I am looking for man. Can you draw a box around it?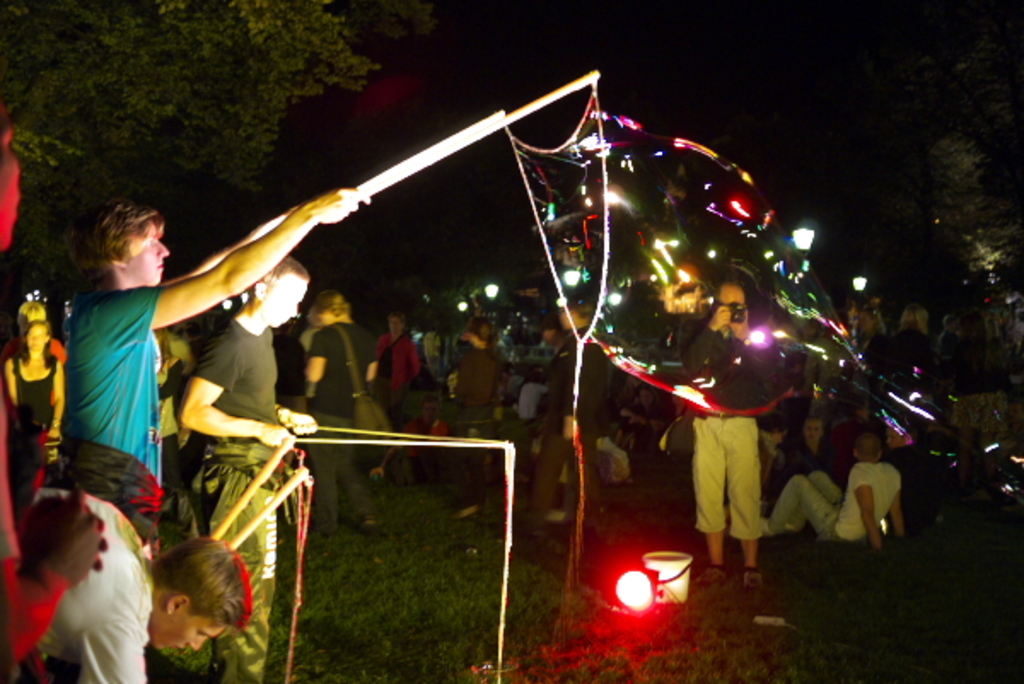
Sure, the bounding box is (29,484,254,682).
